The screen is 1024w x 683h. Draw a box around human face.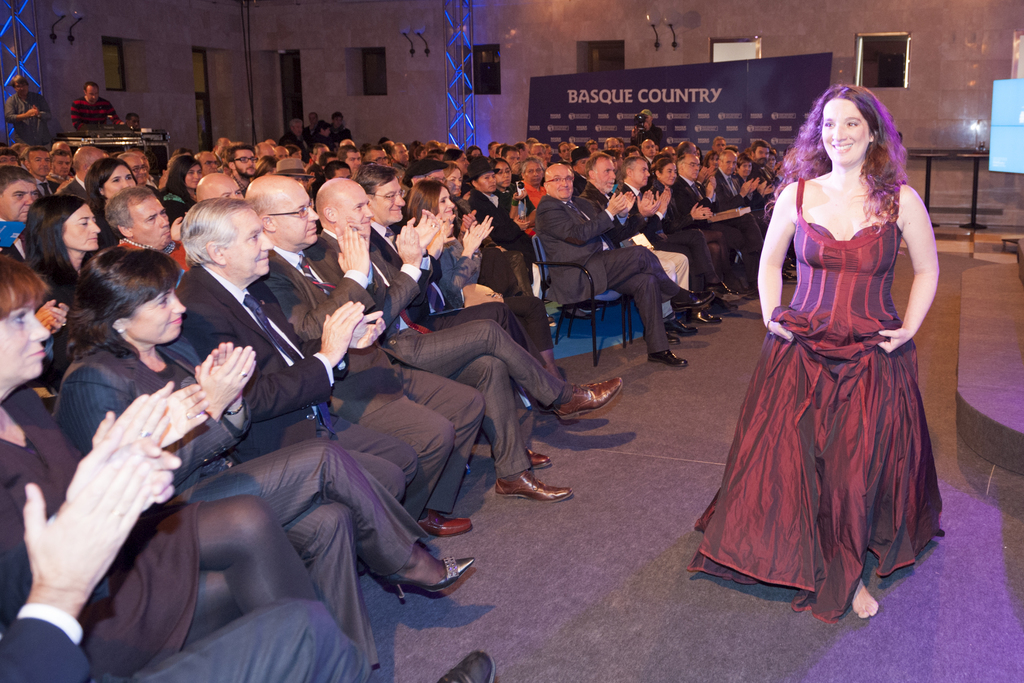
[128, 115, 140, 129].
